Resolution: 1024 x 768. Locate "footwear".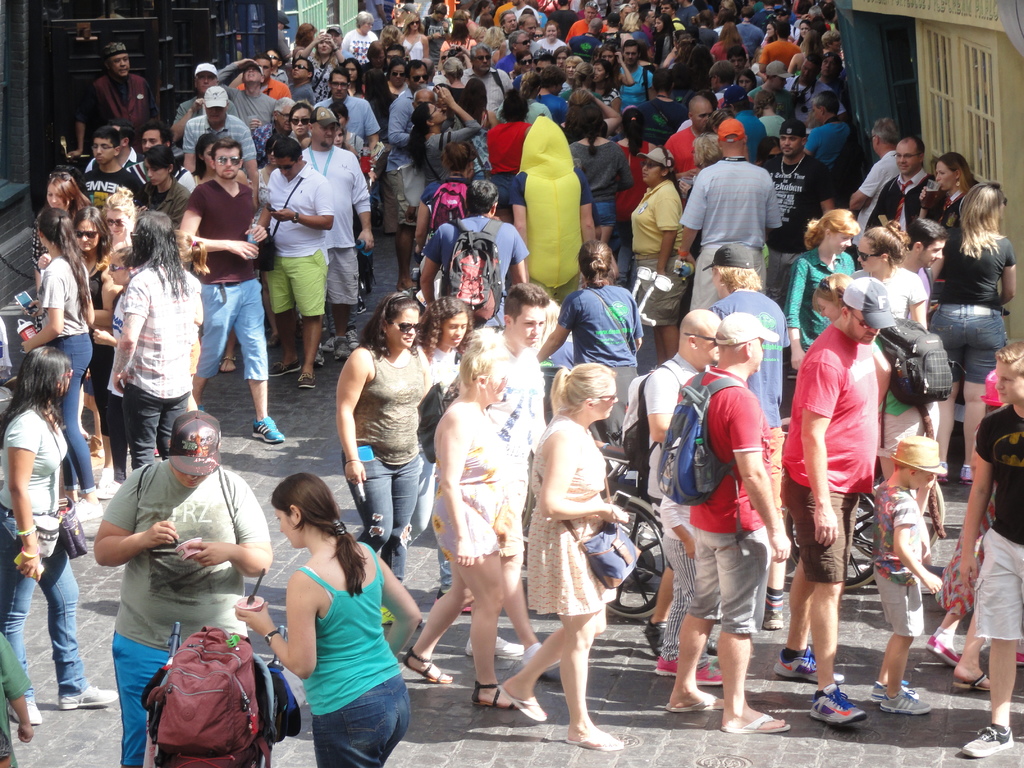
<box>55,682,123,712</box>.
